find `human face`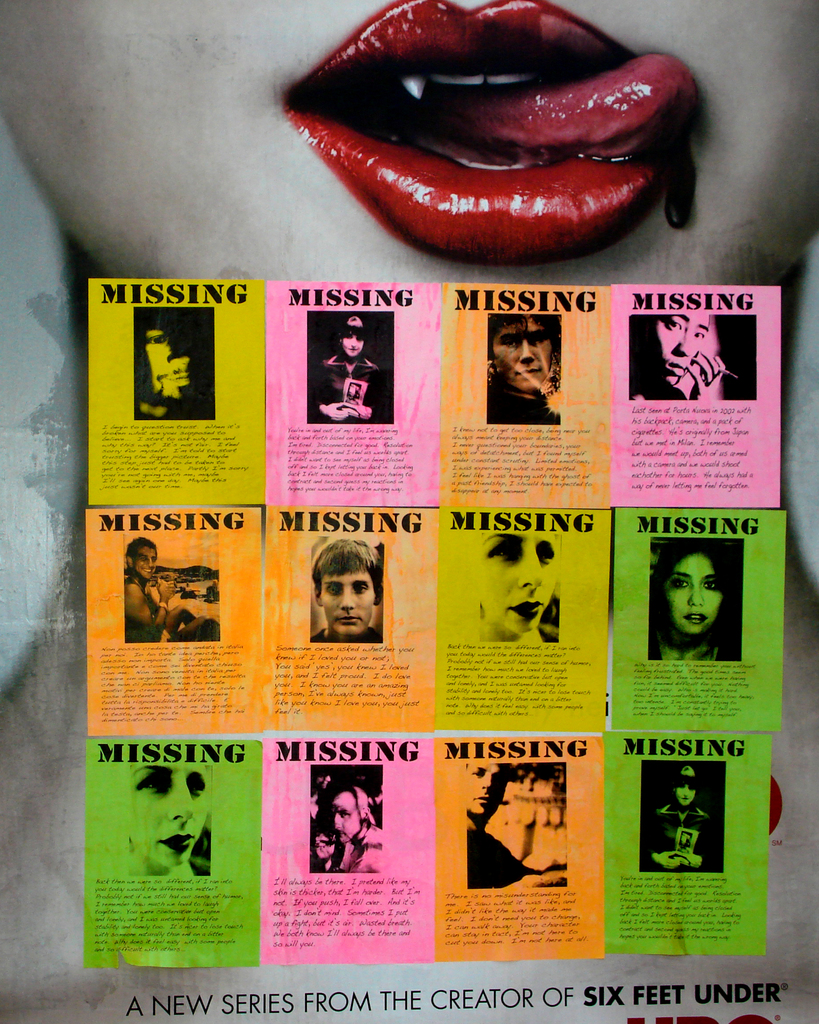
box(134, 543, 154, 580)
